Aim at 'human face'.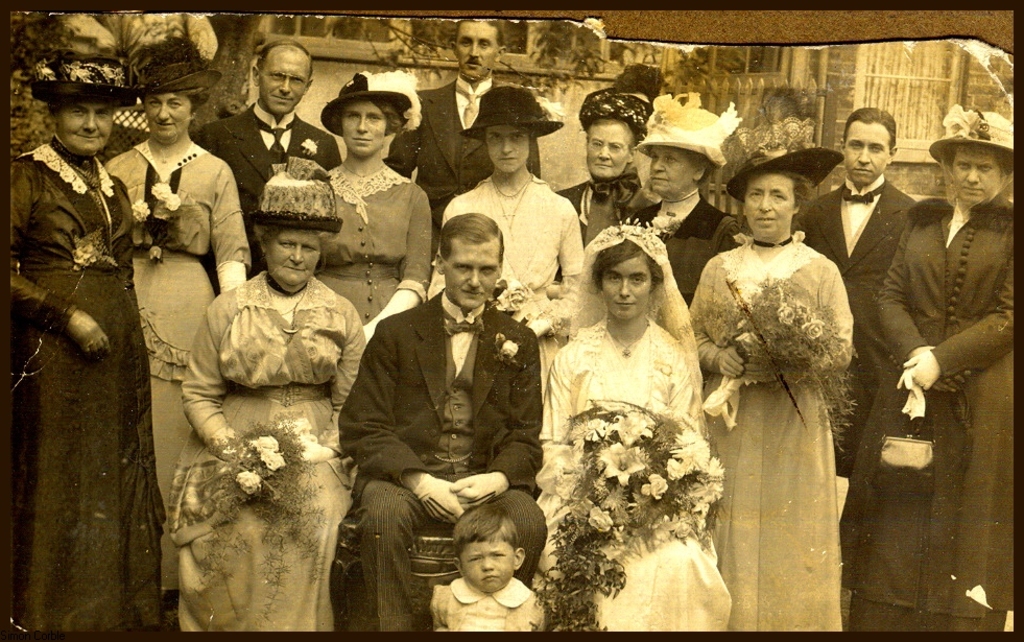
Aimed at box(265, 227, 322, 286).
